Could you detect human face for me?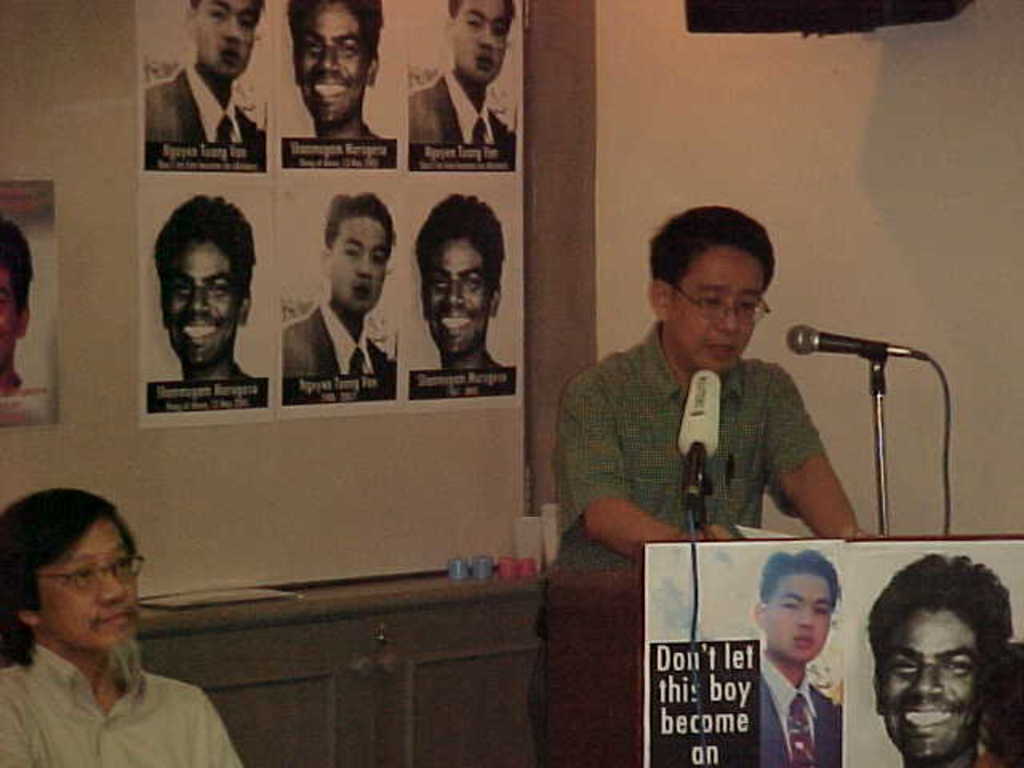
Detection result: <box>435,238,493,347</box>.
